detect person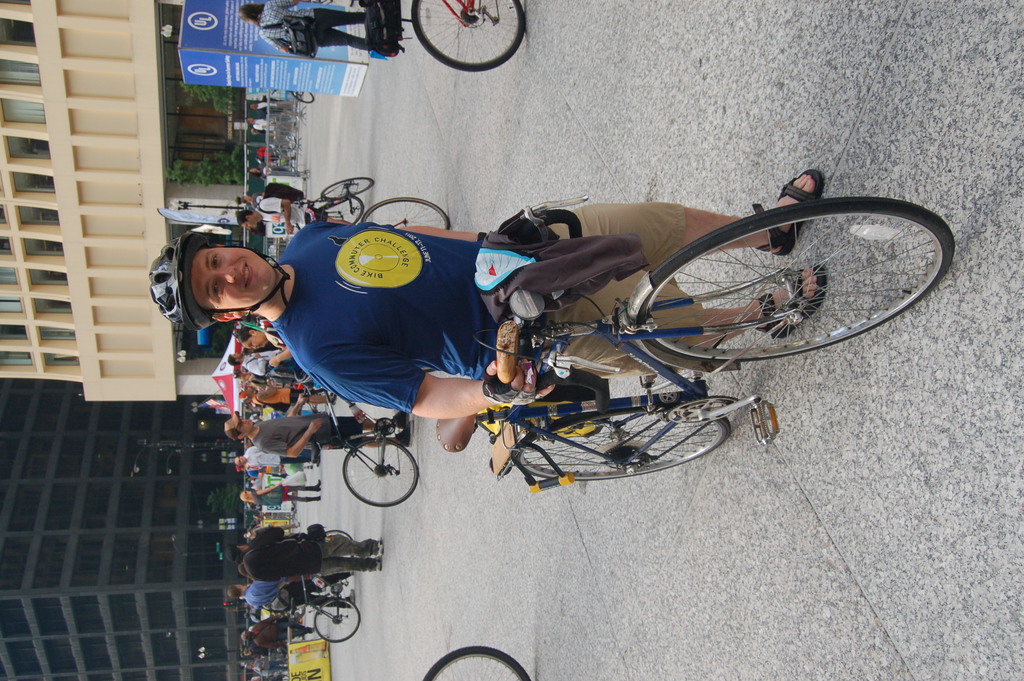
218 411 415 464
